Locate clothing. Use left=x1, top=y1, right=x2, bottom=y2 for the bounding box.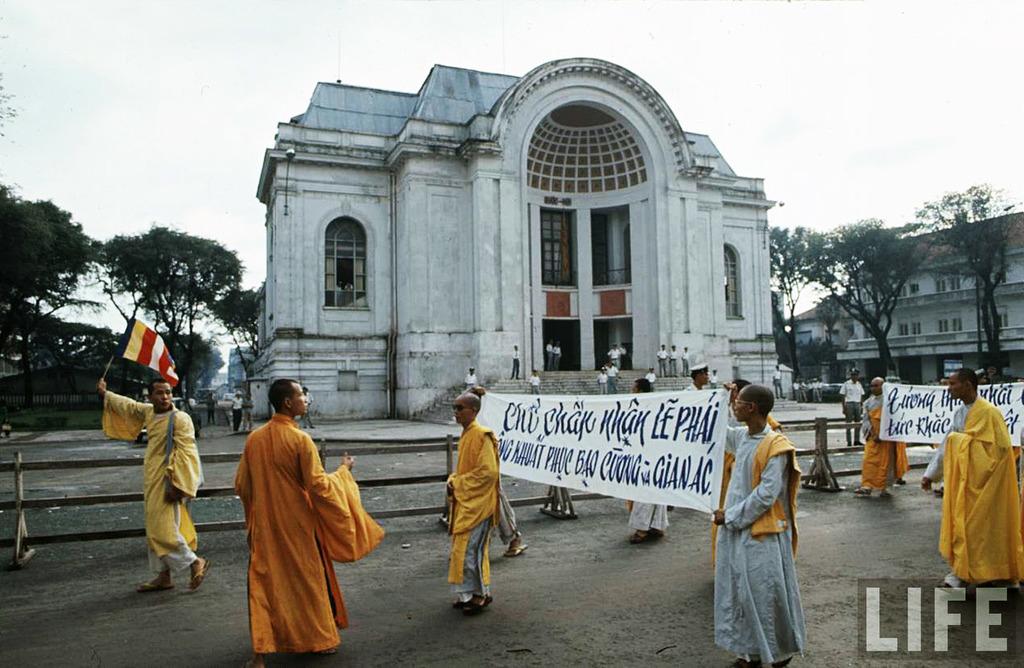
left=545, top=341, right=554, bottom=367.
